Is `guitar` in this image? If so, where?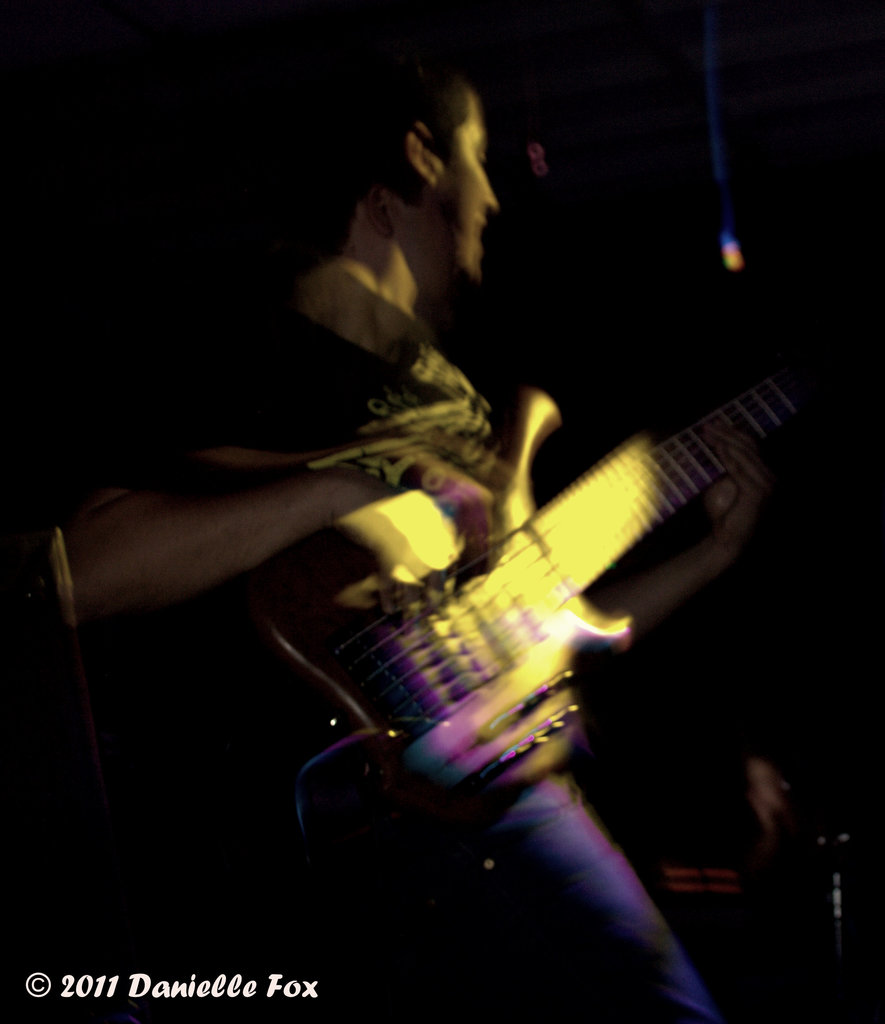
Yes, at <bbox>166, 345, 848, 875</bbox>.
